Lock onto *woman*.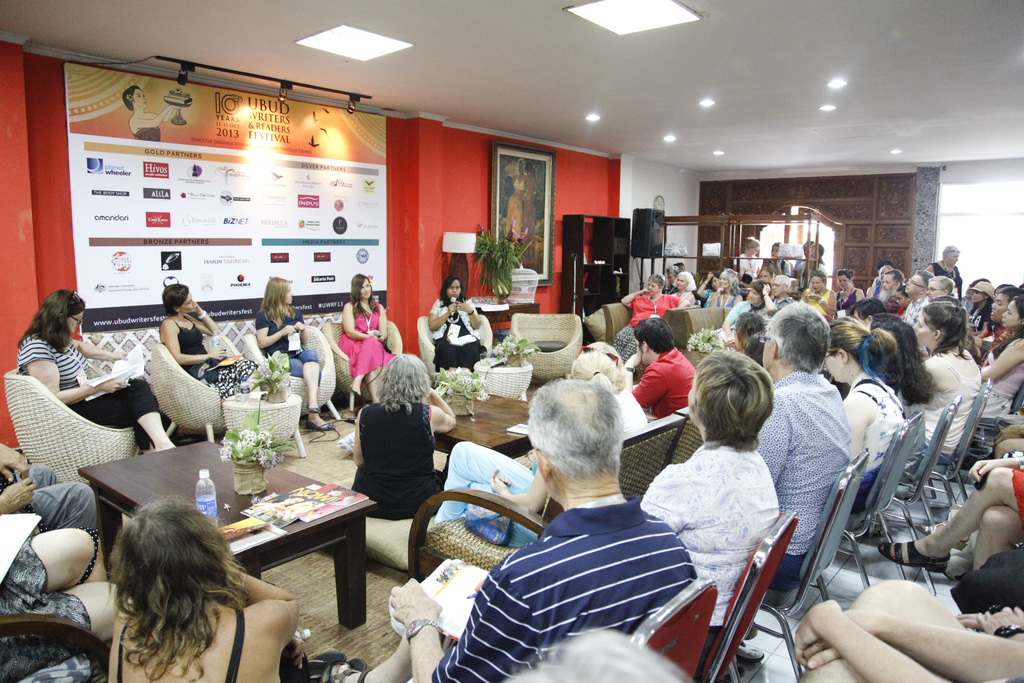
Locked: (x1=974, y1=295, x2=1023, y2=417).
